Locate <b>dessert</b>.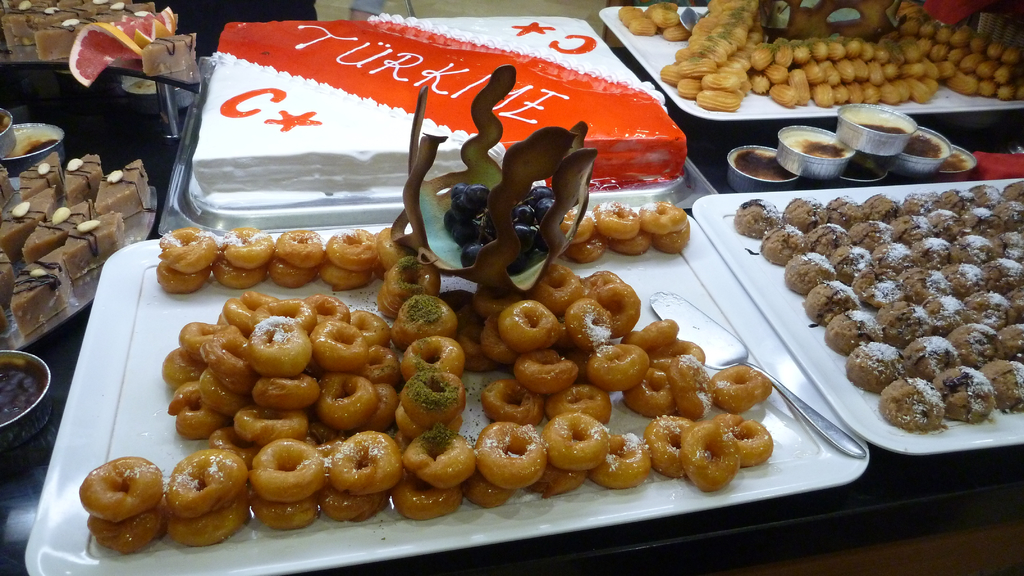
Bounding box: {"left": 904, "top": 263, "right": 943, "bottom": 297}.
